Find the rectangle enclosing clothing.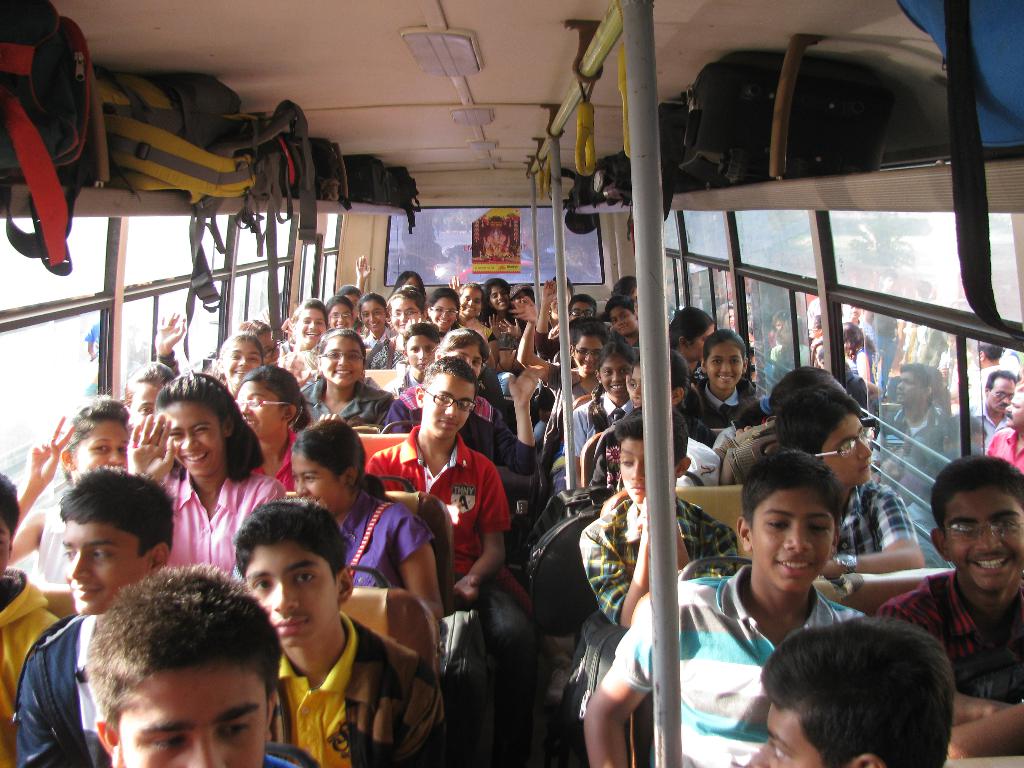
[691, 378, 755, 431].
